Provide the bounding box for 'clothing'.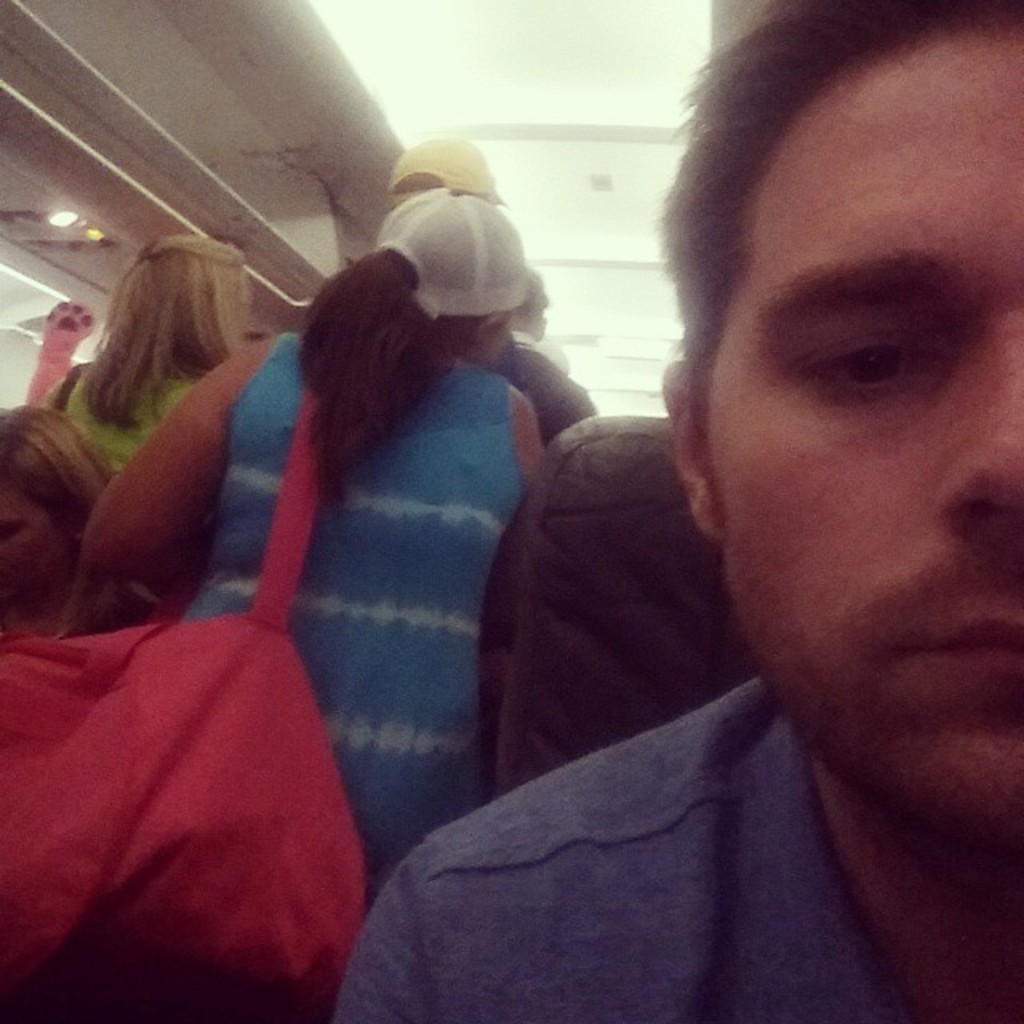
bbox(22, 360, 456, 986).
